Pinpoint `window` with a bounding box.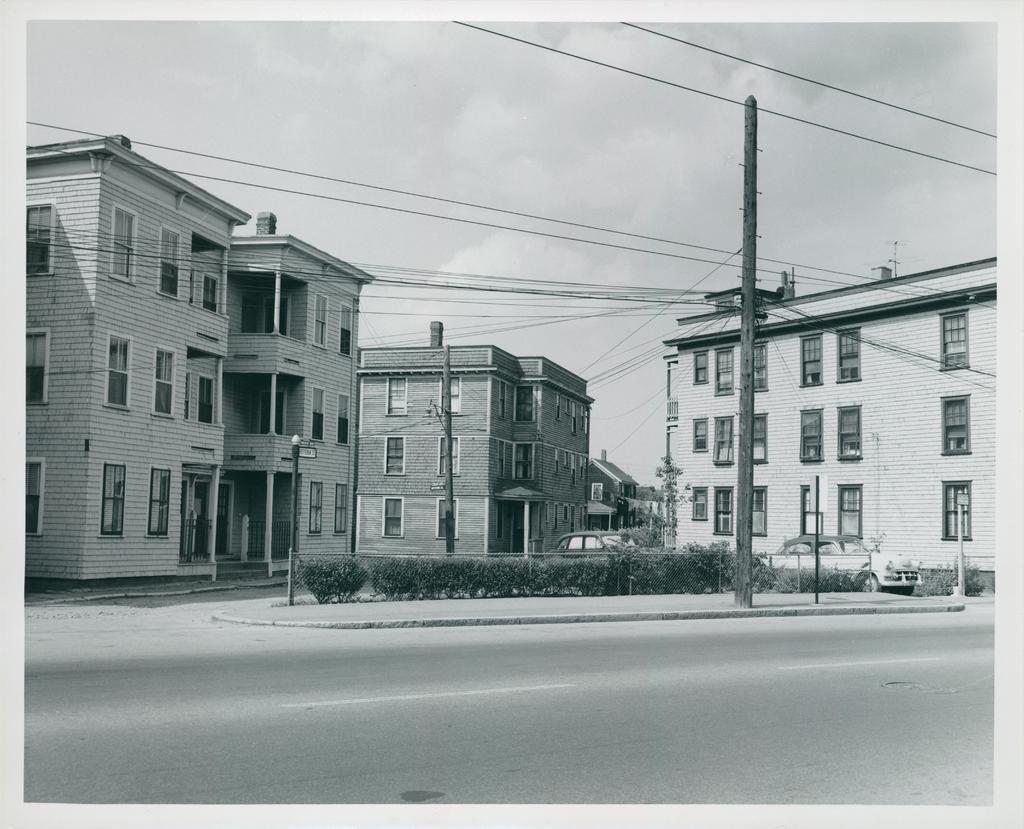
pyautogui.locateOnScreen(753, 344, 771, 391).
